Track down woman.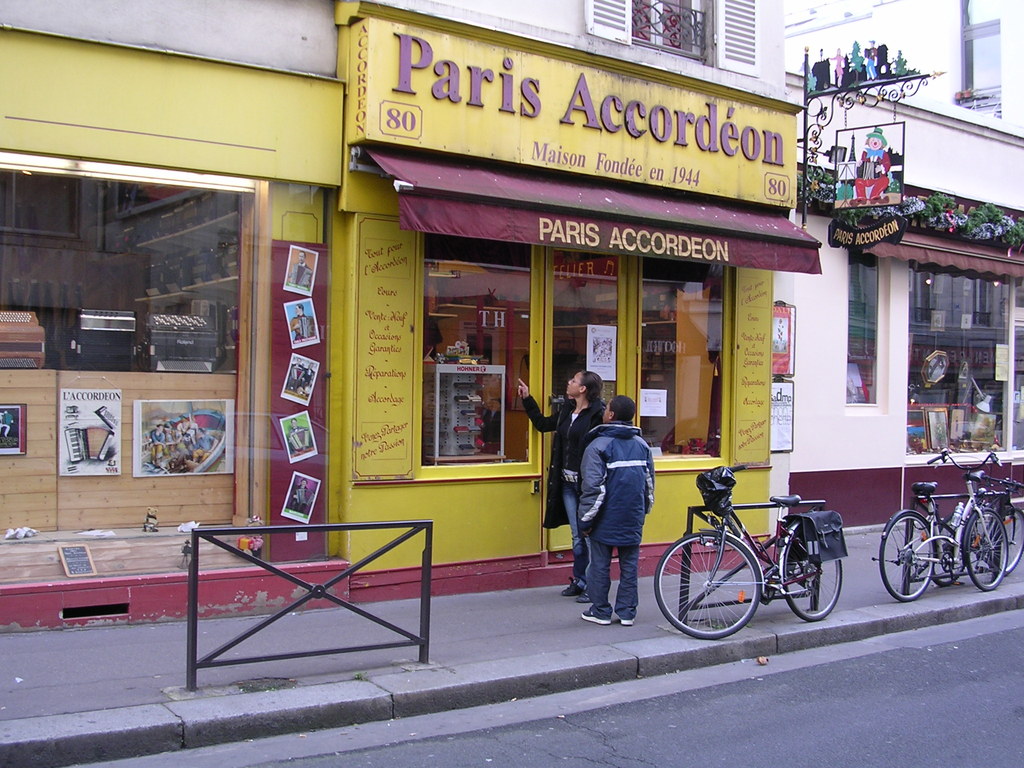
Tracked to locate(517, 368, 601, 595).
